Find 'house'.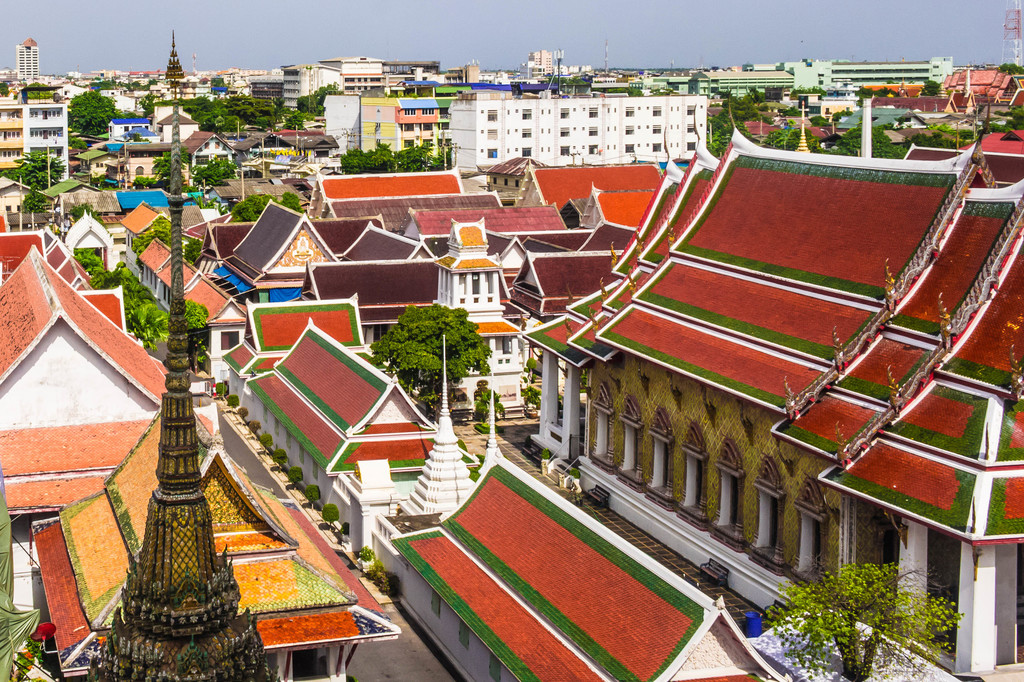
bbox(433, 95, 457, 163).
